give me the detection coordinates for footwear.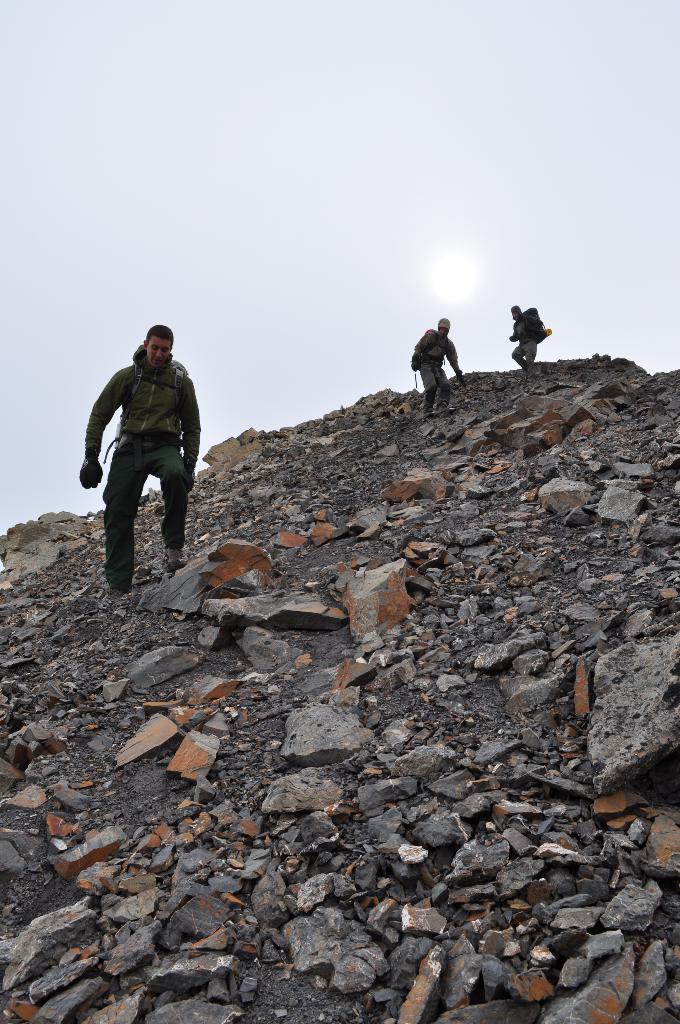
x1=526 y1=365 x2=534 y2=377.
